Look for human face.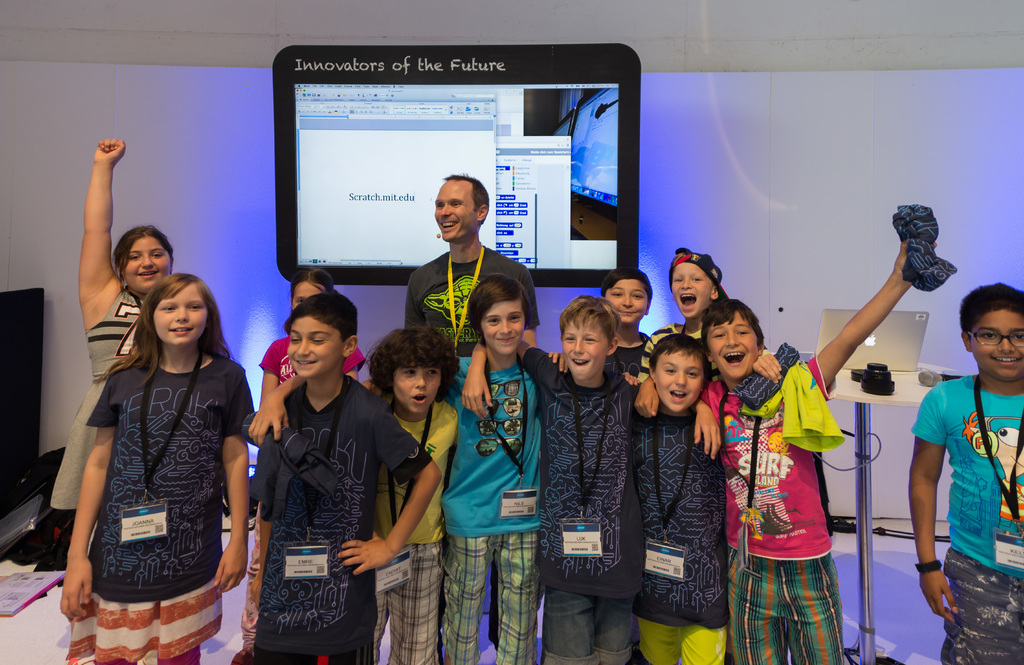
Found: {"left": 149, "top": 281, "right": 213, "bottom": 347}.
